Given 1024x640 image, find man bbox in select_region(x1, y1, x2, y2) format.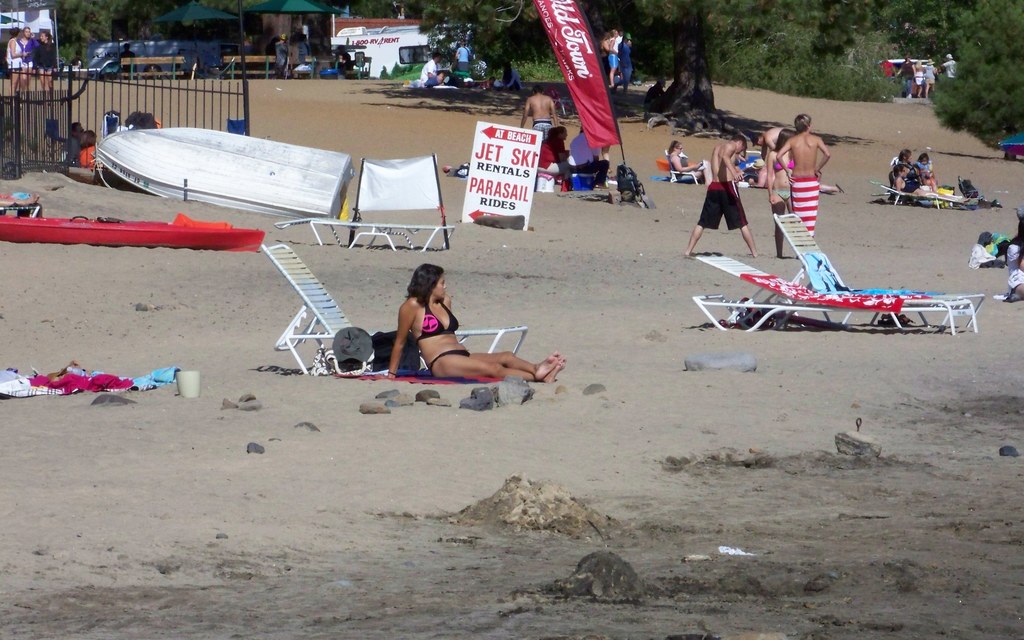
select_region(605, 27, 624, 86).
